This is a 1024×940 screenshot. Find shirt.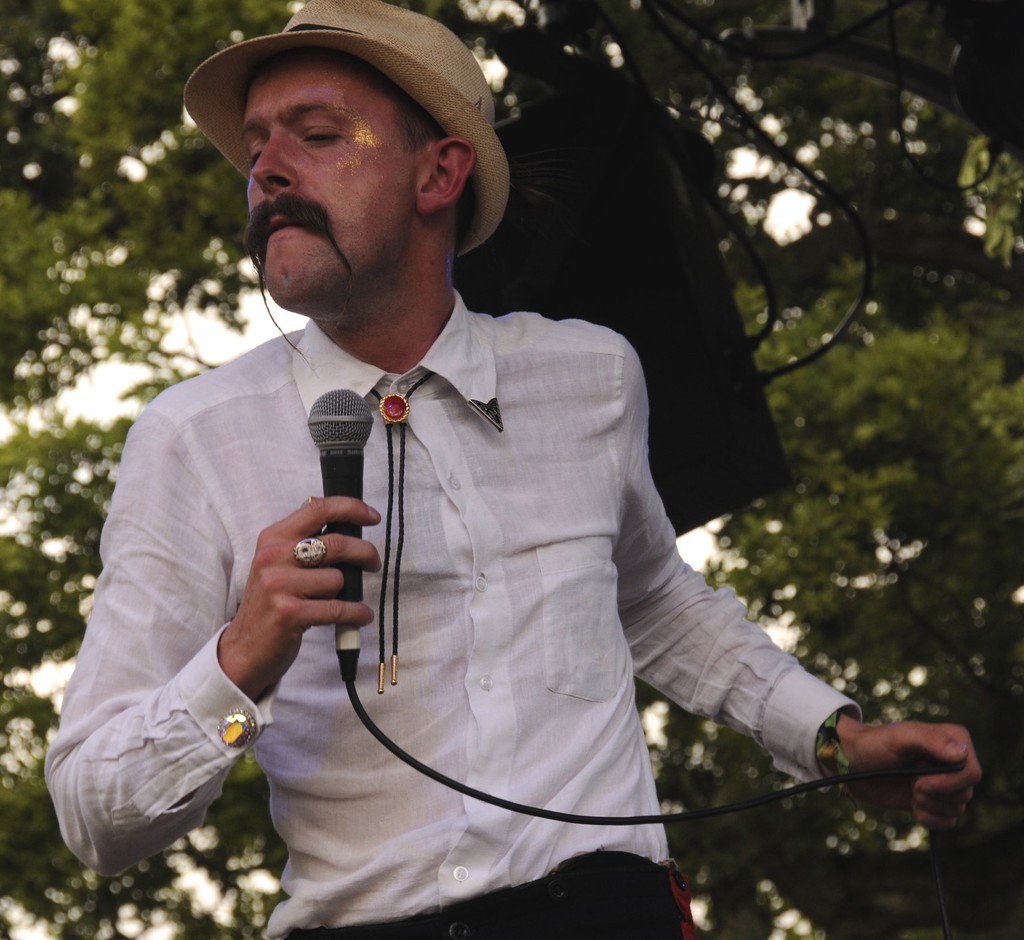
Bounding box: (45, 315, 863, 934).
